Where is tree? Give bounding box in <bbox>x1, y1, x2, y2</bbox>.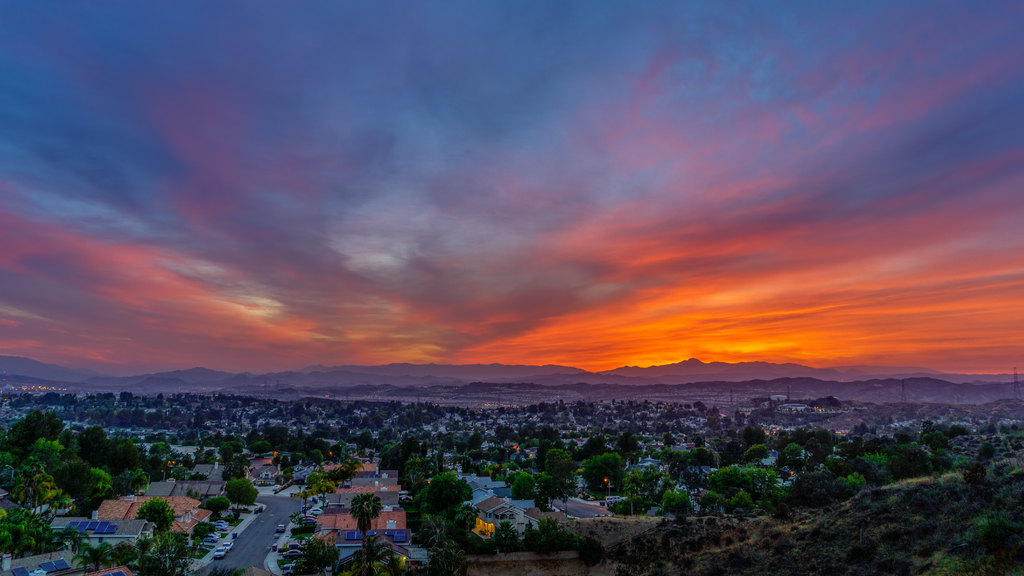
<bbox>628, 469, 655, 490</bbox>.
